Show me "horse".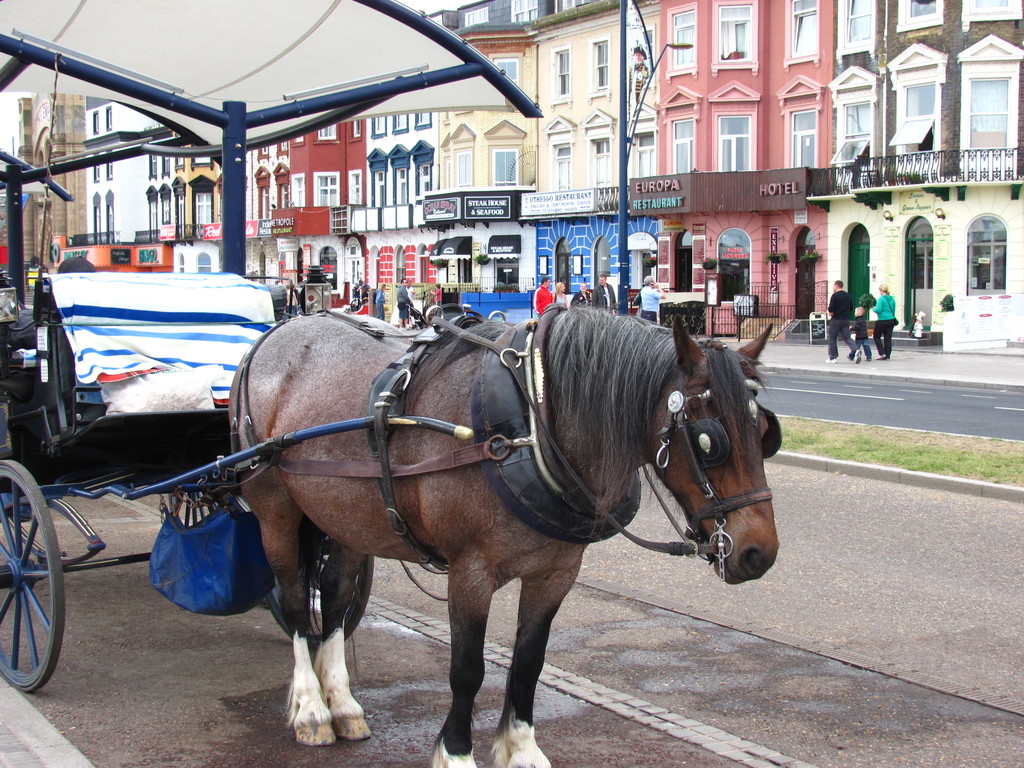
"horse" is here: (x1=230, y1=314, x2=780, y2=767).
